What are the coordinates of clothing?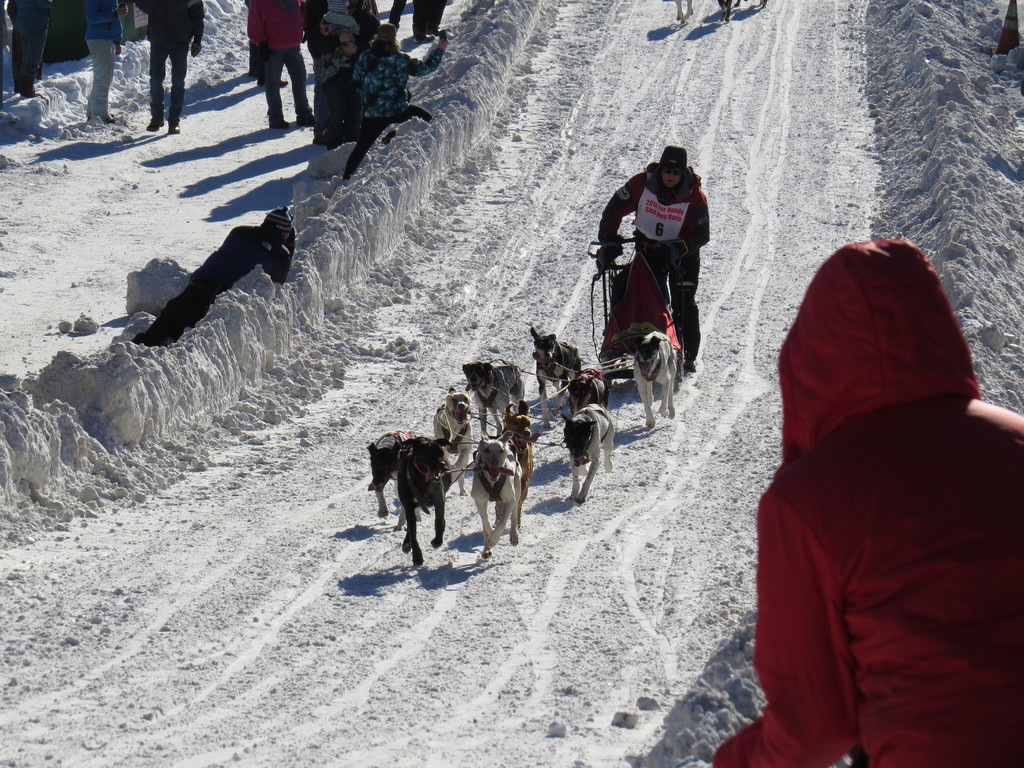
box(747, 211, 1023, 760).
